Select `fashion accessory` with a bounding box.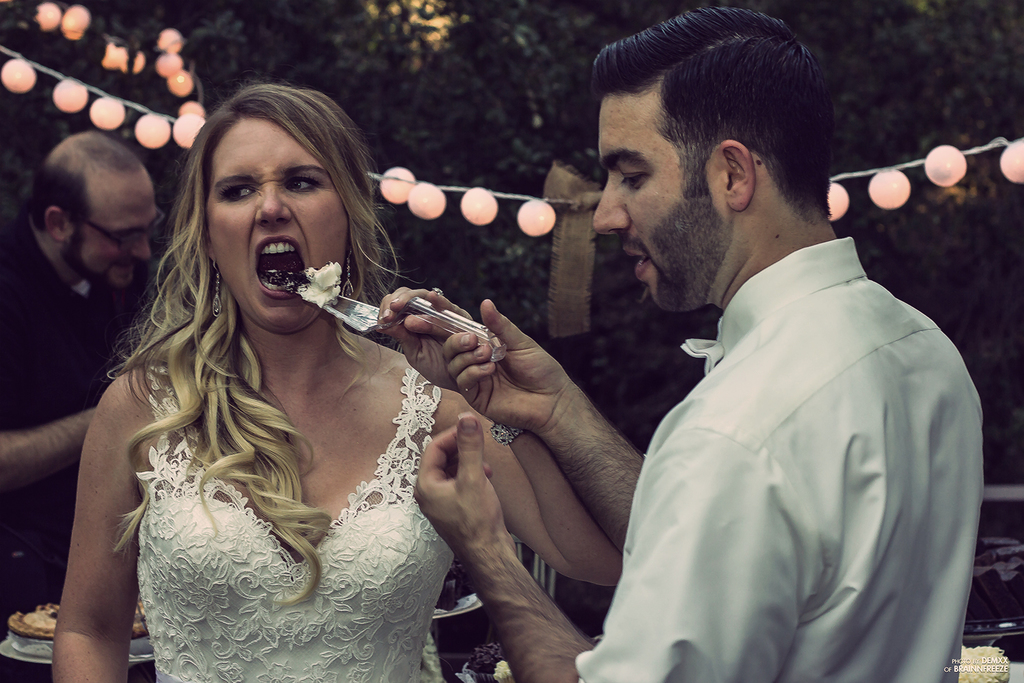
{"left": 341, "top": 248, "right": 353, "bottom": 299}.
